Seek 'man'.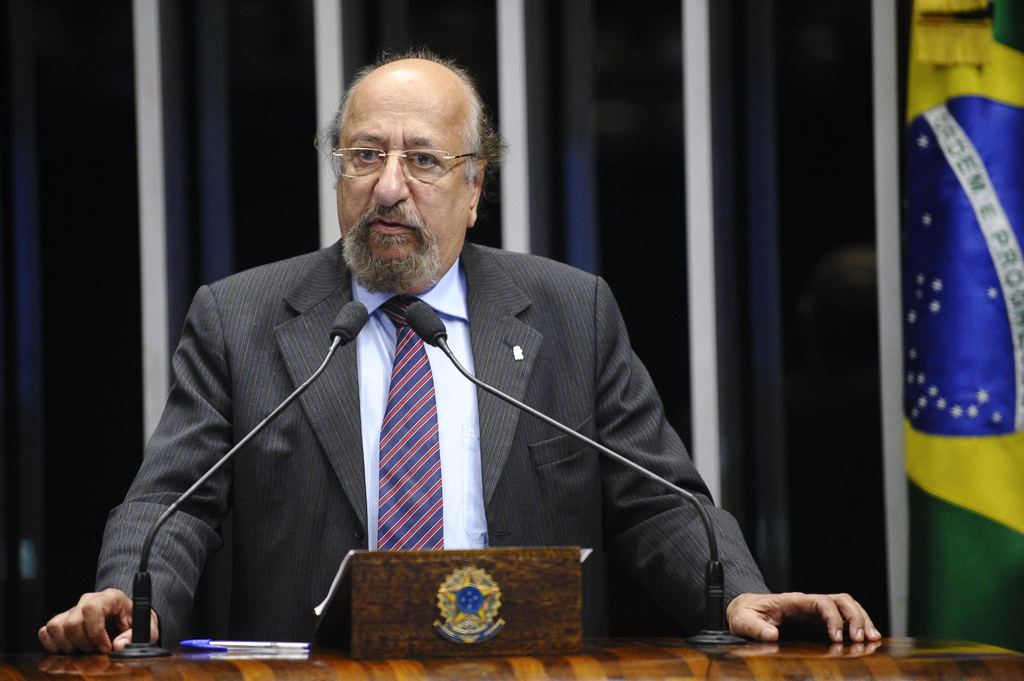
left=38, top=45, right=883, bottom=656.
